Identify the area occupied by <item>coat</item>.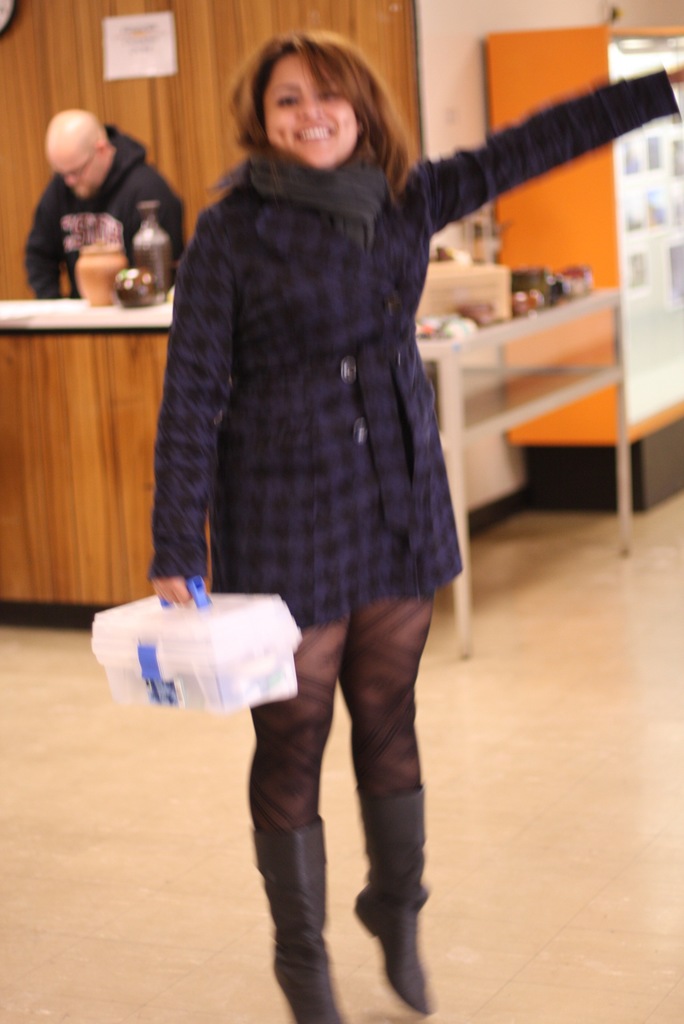
Area: 133,109,679,615.
